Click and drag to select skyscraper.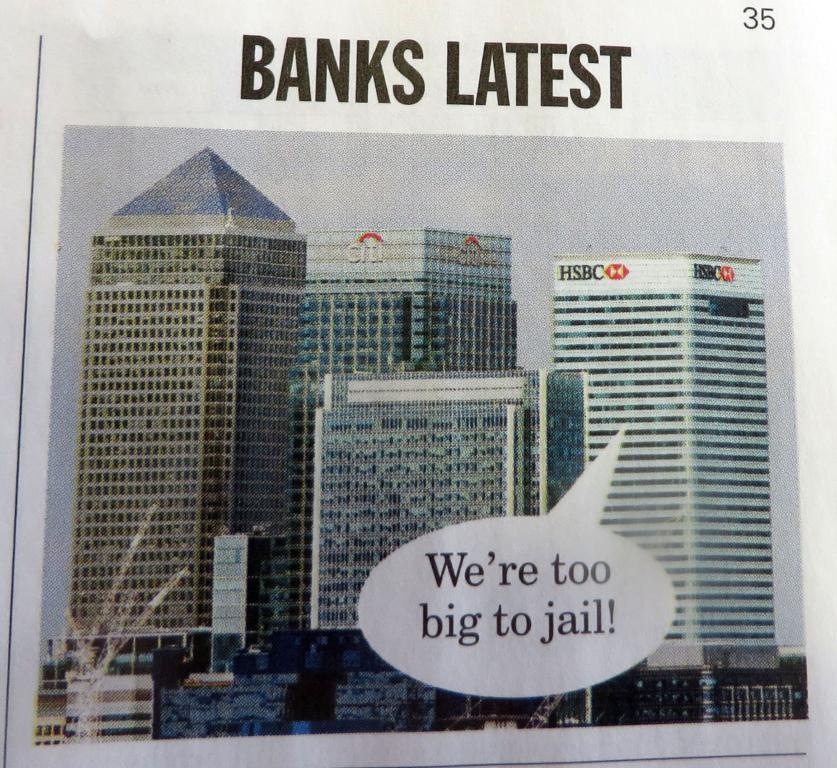
Selection: x1=50 y1=126 x2=341 y2=705.
